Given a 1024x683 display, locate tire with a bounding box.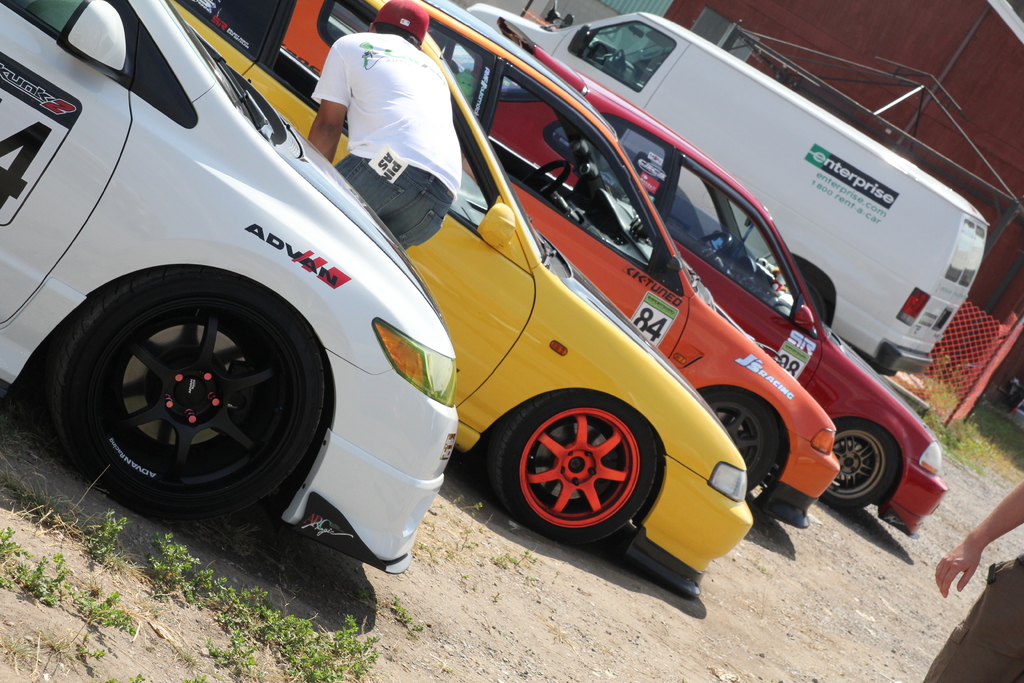
Located: 490/397/657/537.
